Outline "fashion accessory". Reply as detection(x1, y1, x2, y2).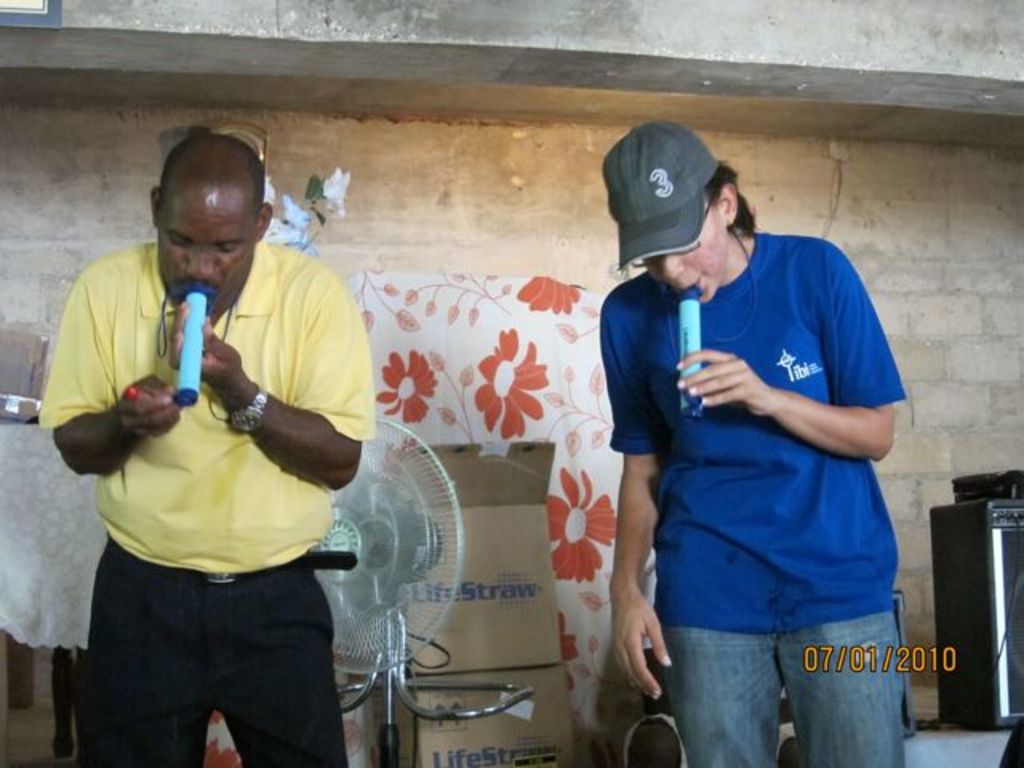
detection(102, 541, 358, 590).
